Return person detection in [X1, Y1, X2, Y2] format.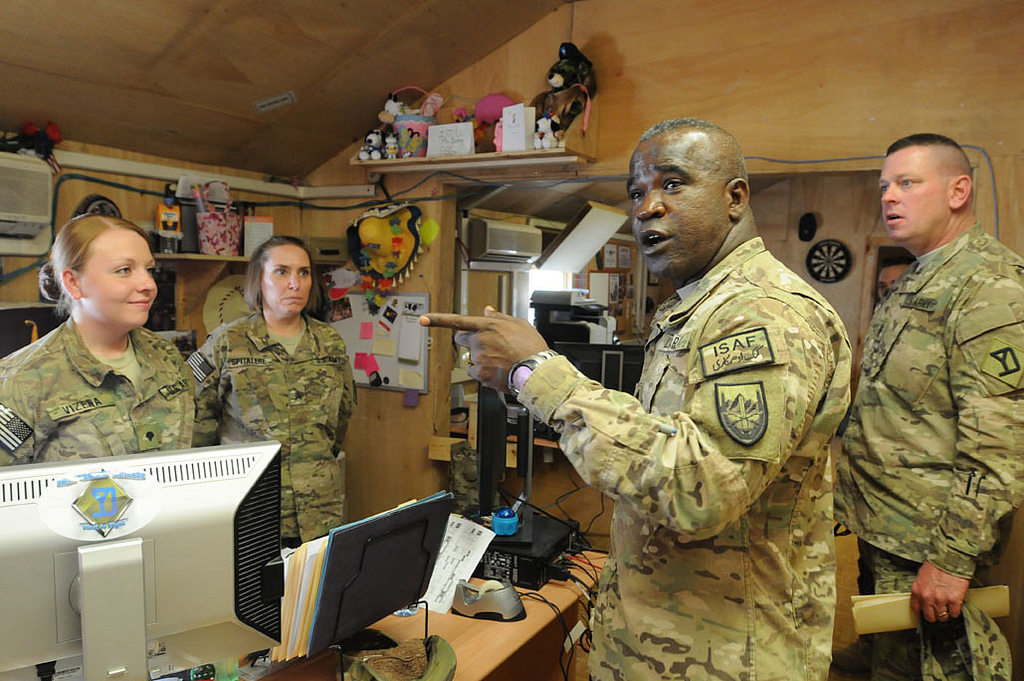
[422, 117, 857, 680].
